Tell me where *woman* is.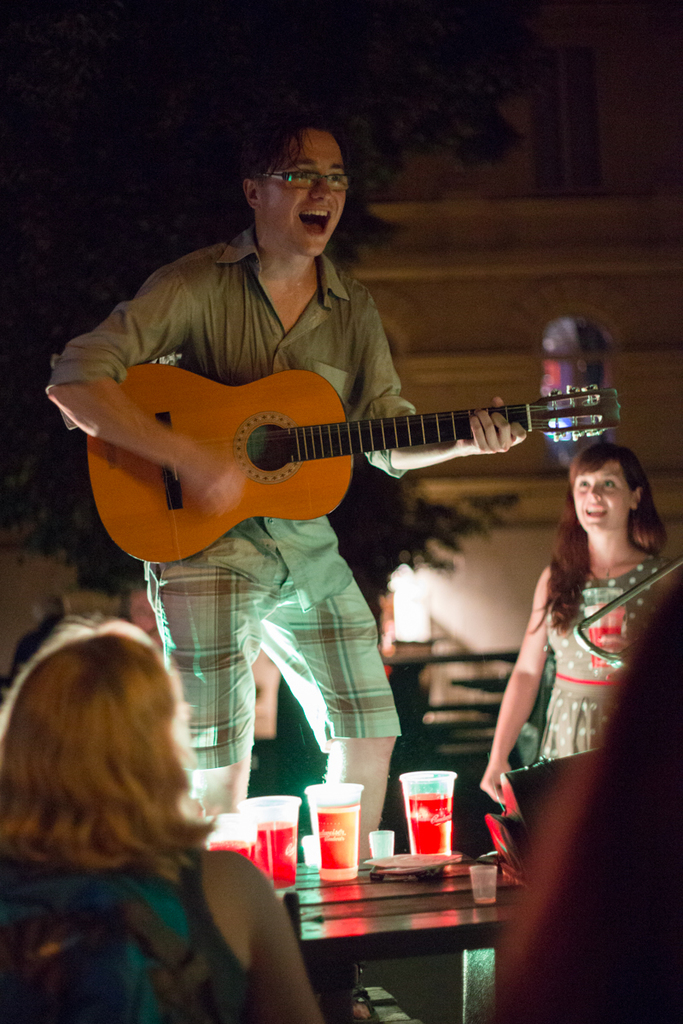
*woman* is at rect(0, 602, 324, 1023).
